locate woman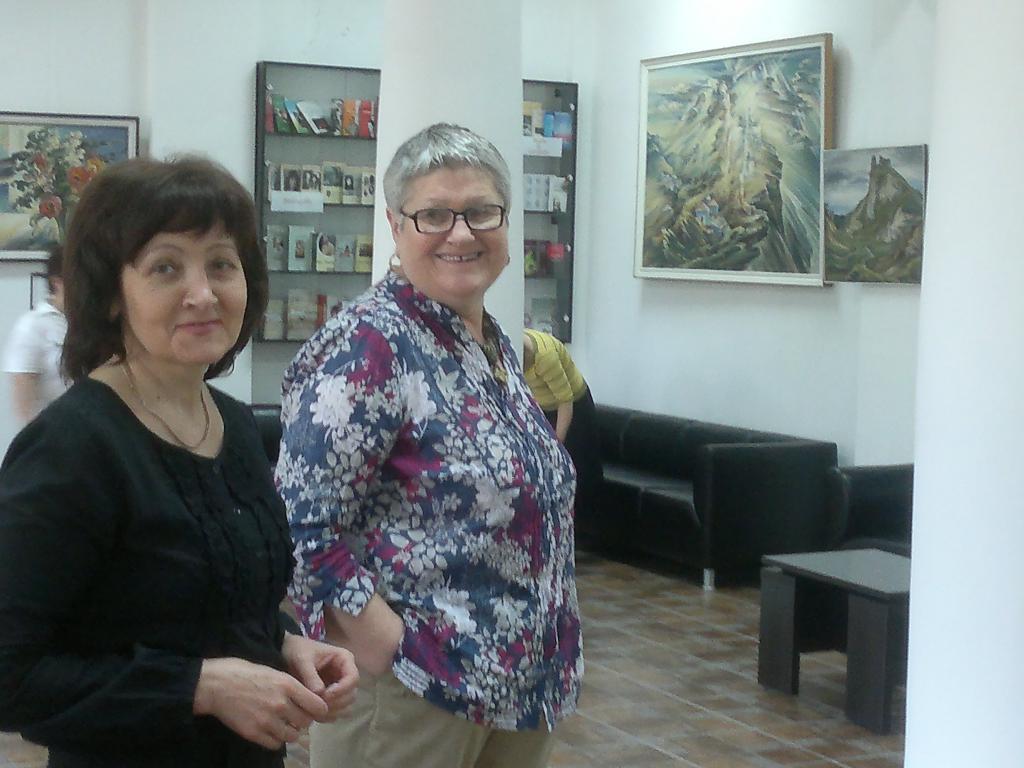
<bbox>247, 120, 597, 756</bbox>
